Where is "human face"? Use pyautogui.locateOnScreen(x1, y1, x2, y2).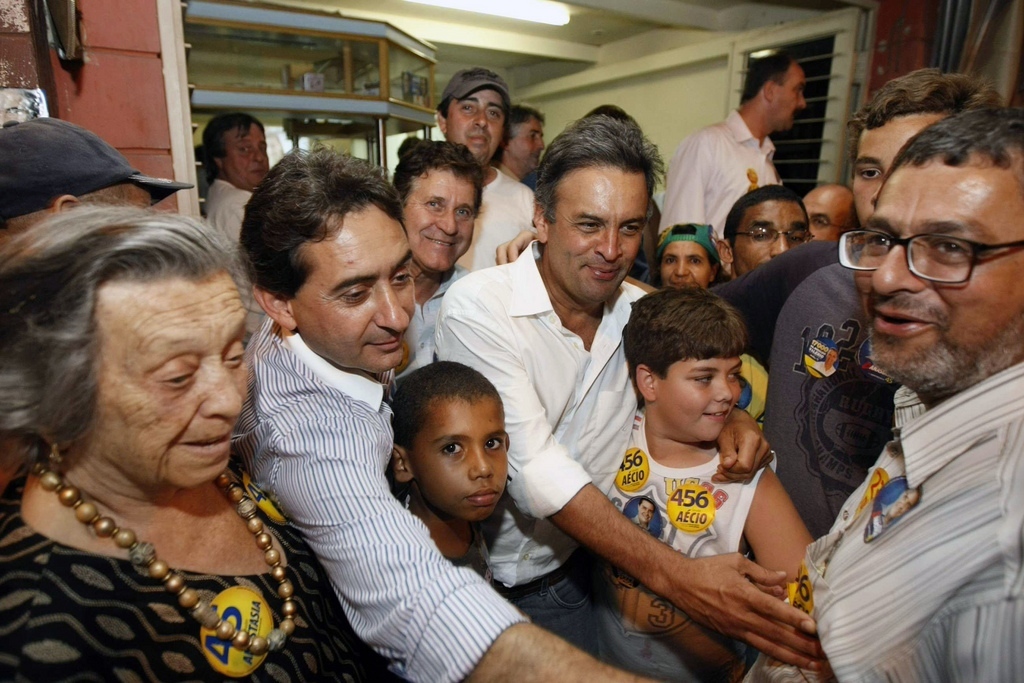
pyautogui.locateOnScreen(228, 123, 268, 184).
